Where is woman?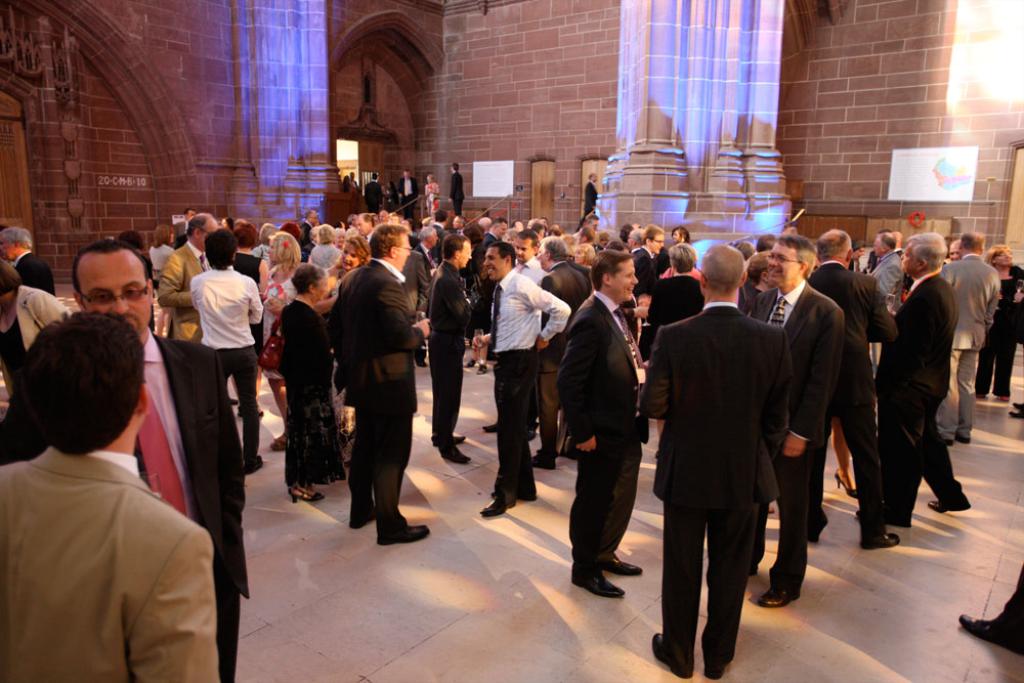
{"left": 663, "top": 243, "right": 703, "bottom": 283}.
